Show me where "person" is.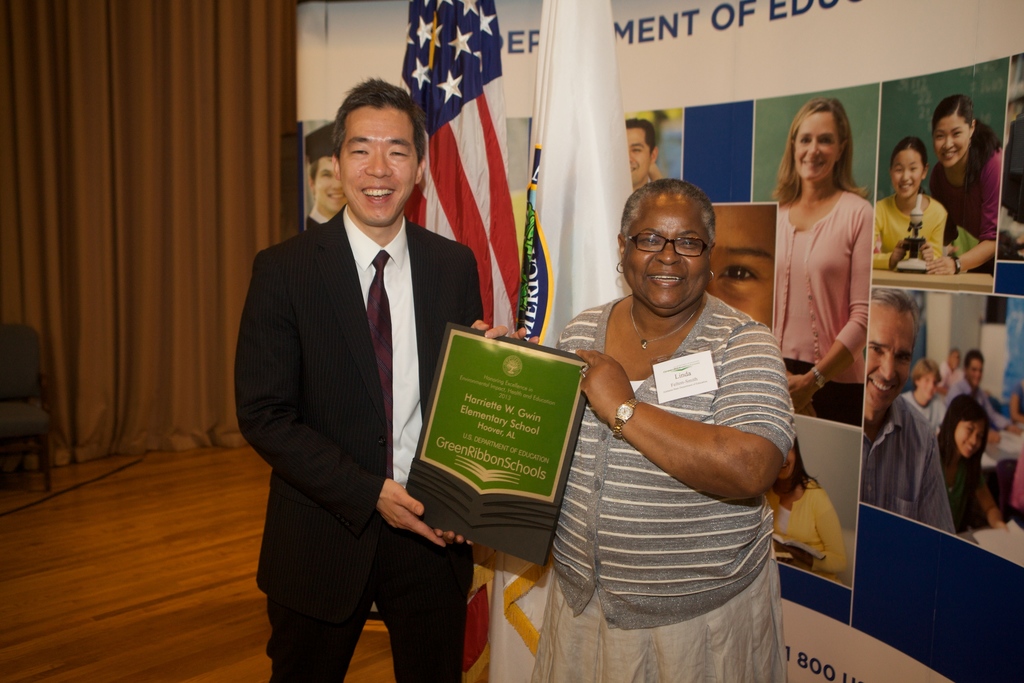
"person" is at l=525, t=177, r=795, b=682.
